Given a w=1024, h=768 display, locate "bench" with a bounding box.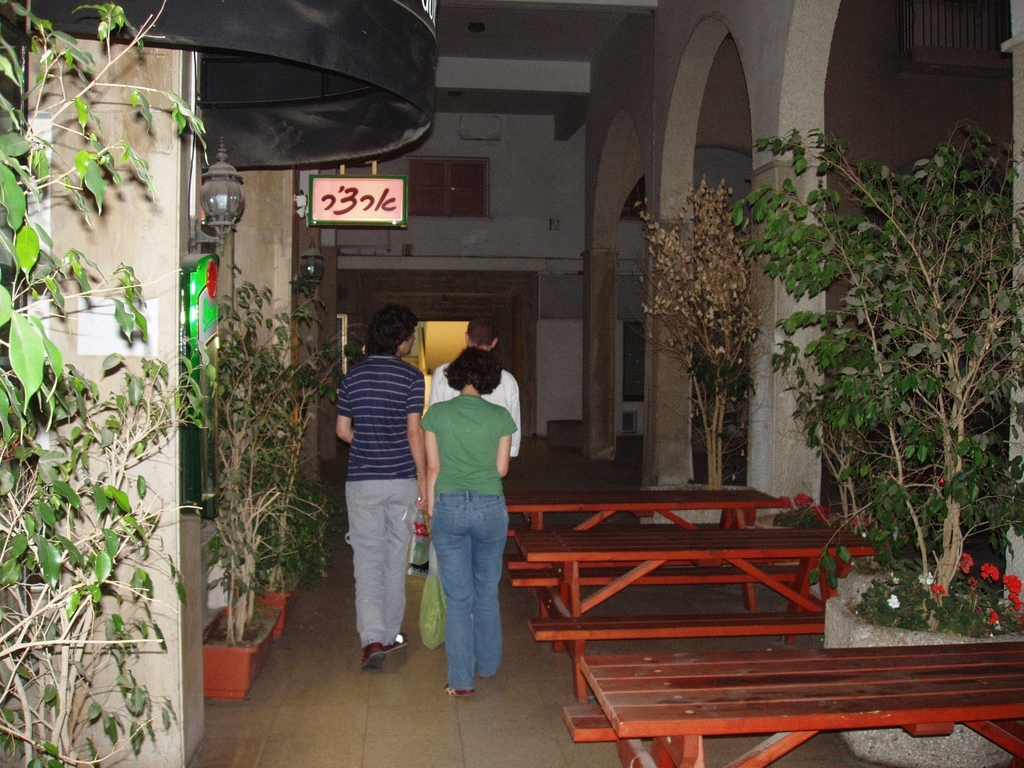
Located: left=509, top=534, right=906, bottom=662.
